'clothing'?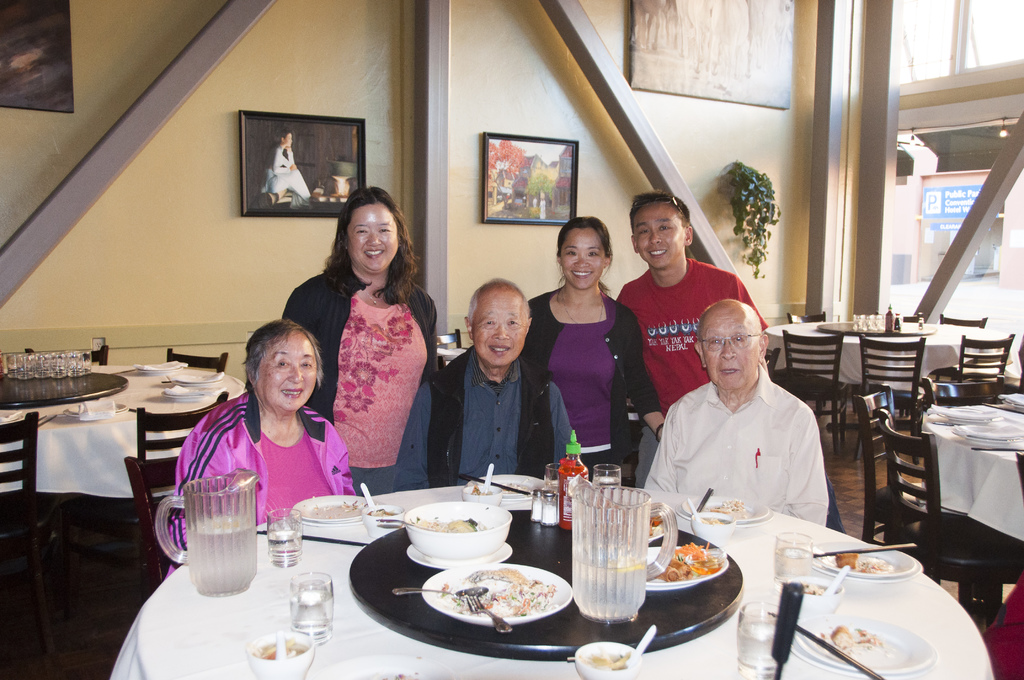
648:350:851:539
